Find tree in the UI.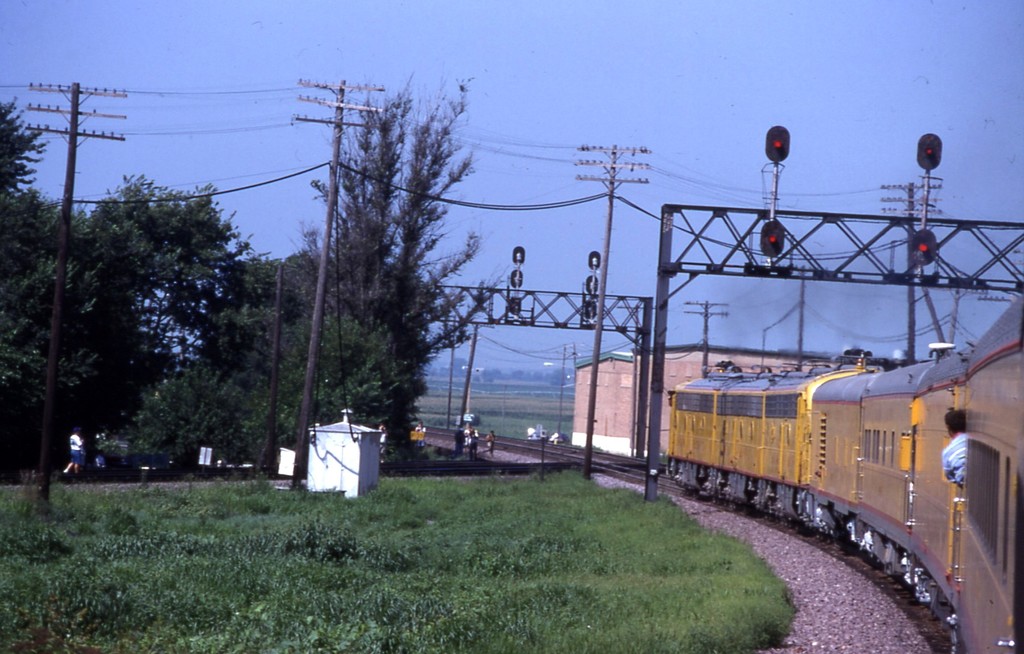
UI element at select_region(35, 189, 138, 478).
